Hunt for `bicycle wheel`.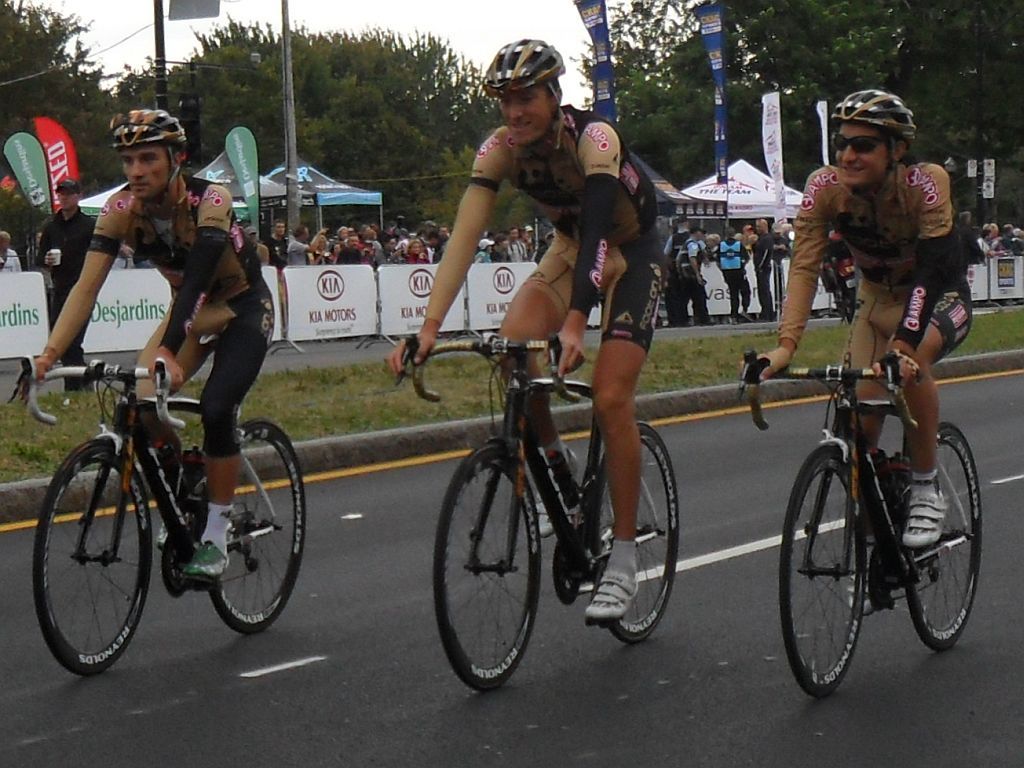
Hunted down at {"left": 781, "top": 442, "right": 872, "bottom": 699}.
